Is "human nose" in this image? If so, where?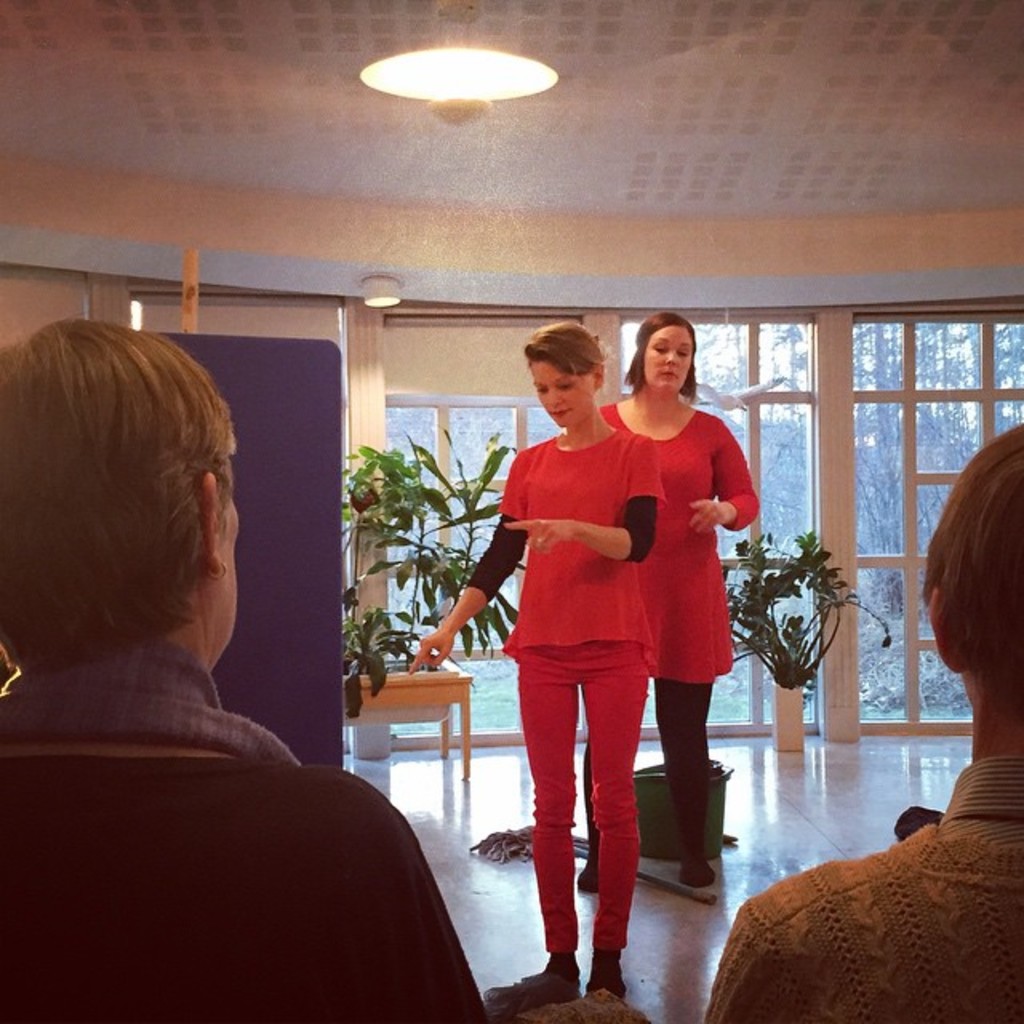
Yes, at {"x1": 547, "y1": 387, "x2": 560, "y2": 410}.
